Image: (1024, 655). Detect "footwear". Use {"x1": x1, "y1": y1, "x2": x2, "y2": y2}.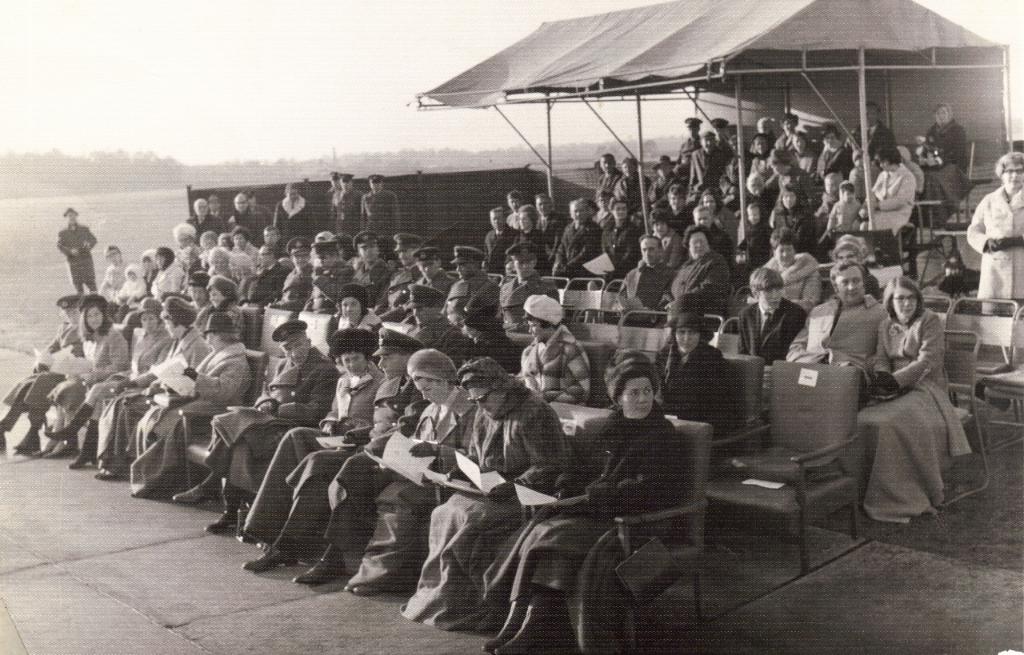
{"x1": 479, "y1": 592, "x2": 520, "y2": 649}.
